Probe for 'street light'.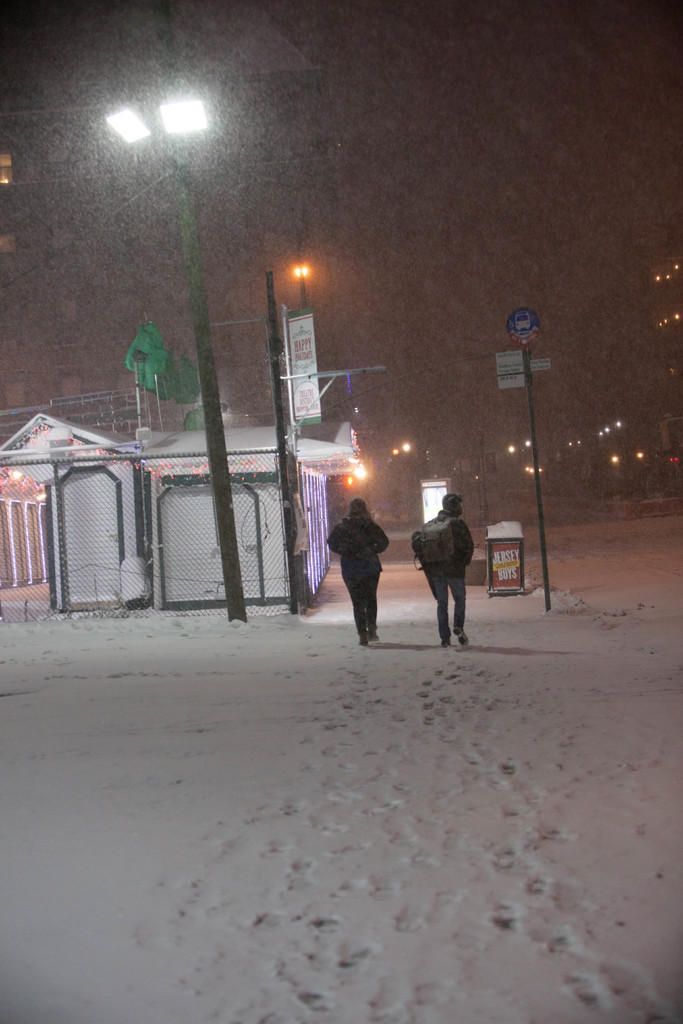
Probe result: 289, 264, 313, 318.
